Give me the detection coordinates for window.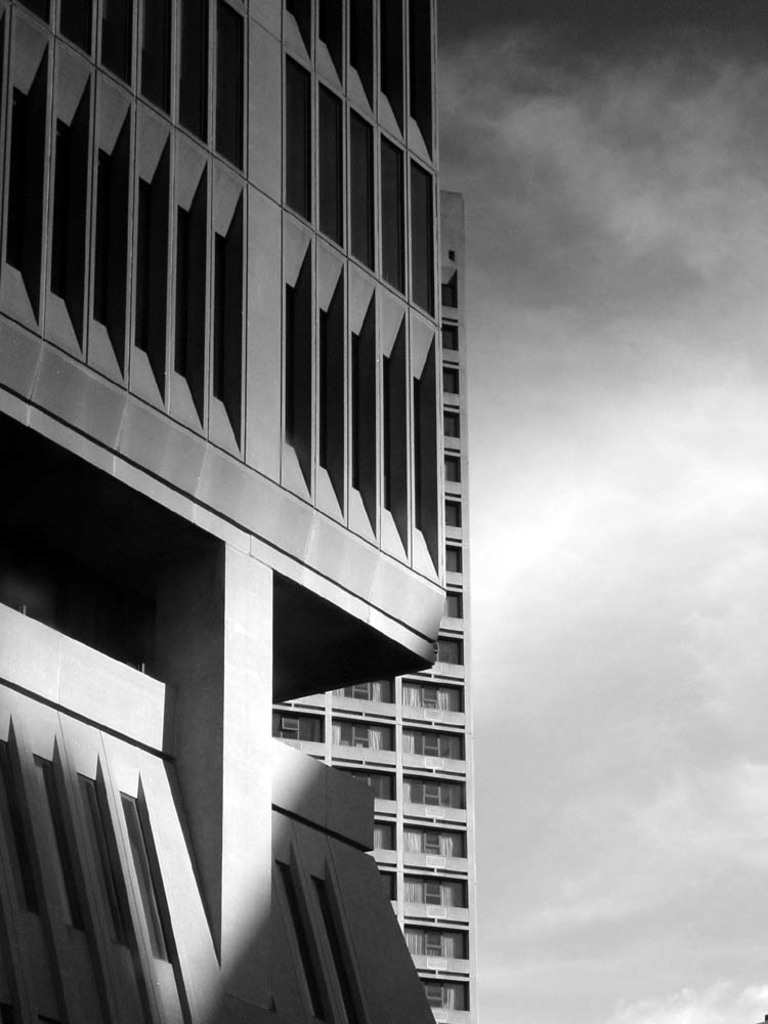
<region>275, 863, 340, 1023</region>.
